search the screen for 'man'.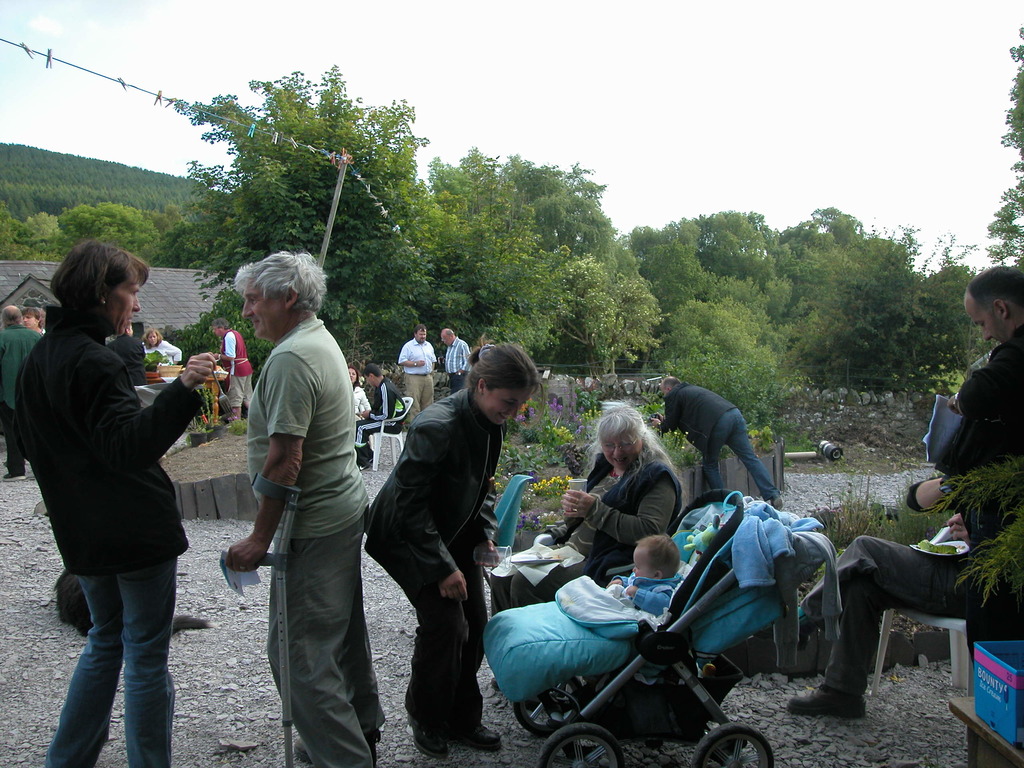
Found at box(353, 362, 406, 471).
